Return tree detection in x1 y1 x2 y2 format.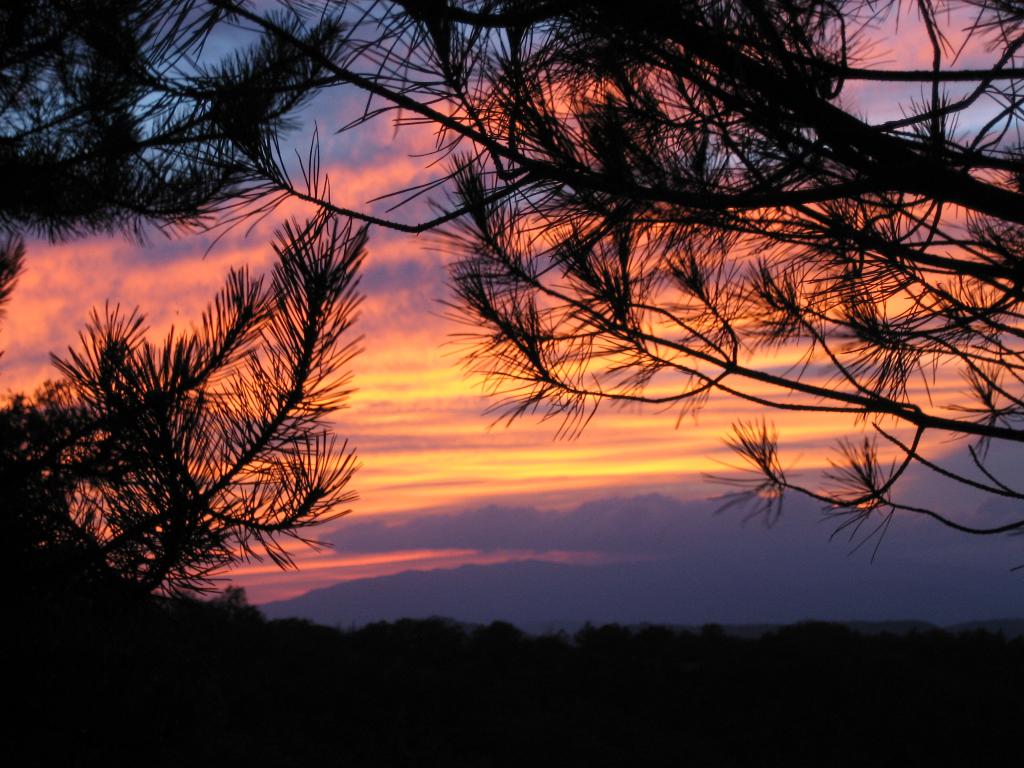
0 0 1023 646.
